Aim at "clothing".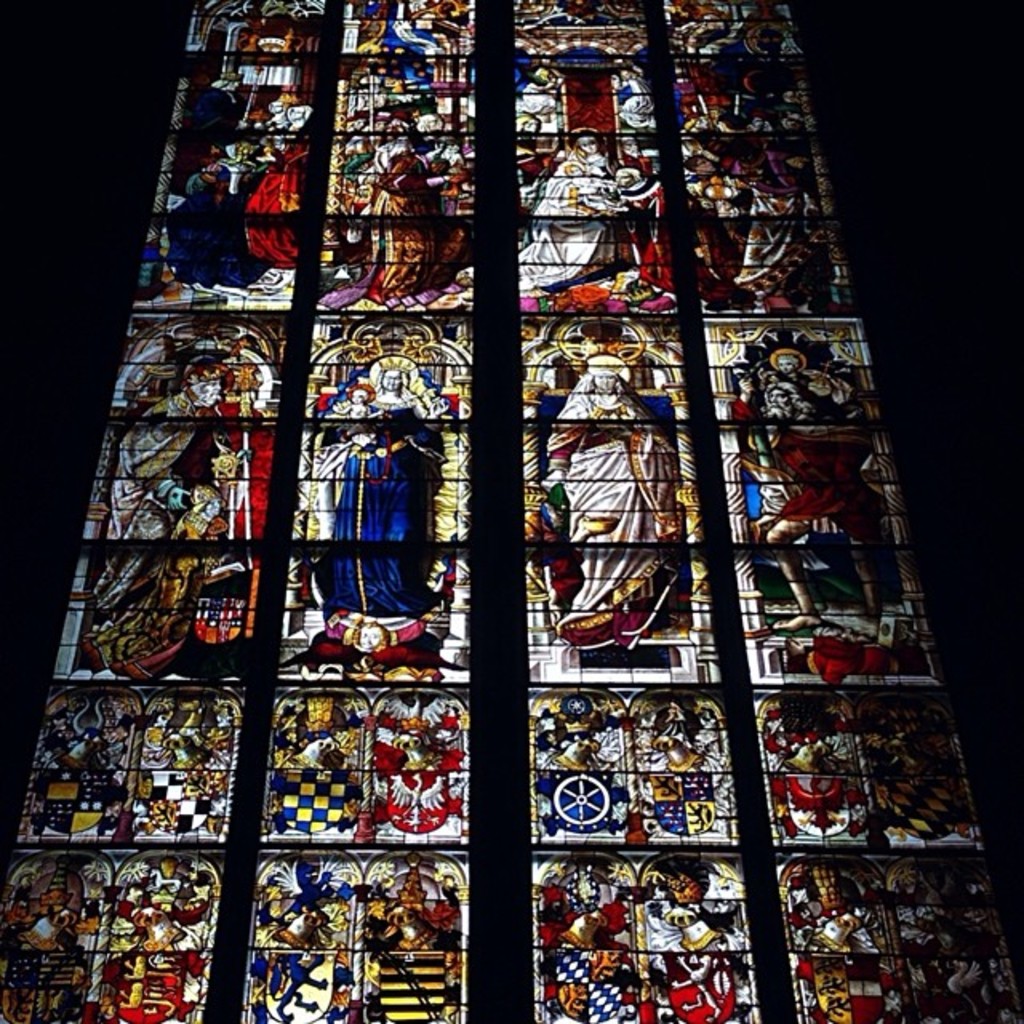
Aimed at pyautogui.locateOnScreen(744, 414, 888, 555).
